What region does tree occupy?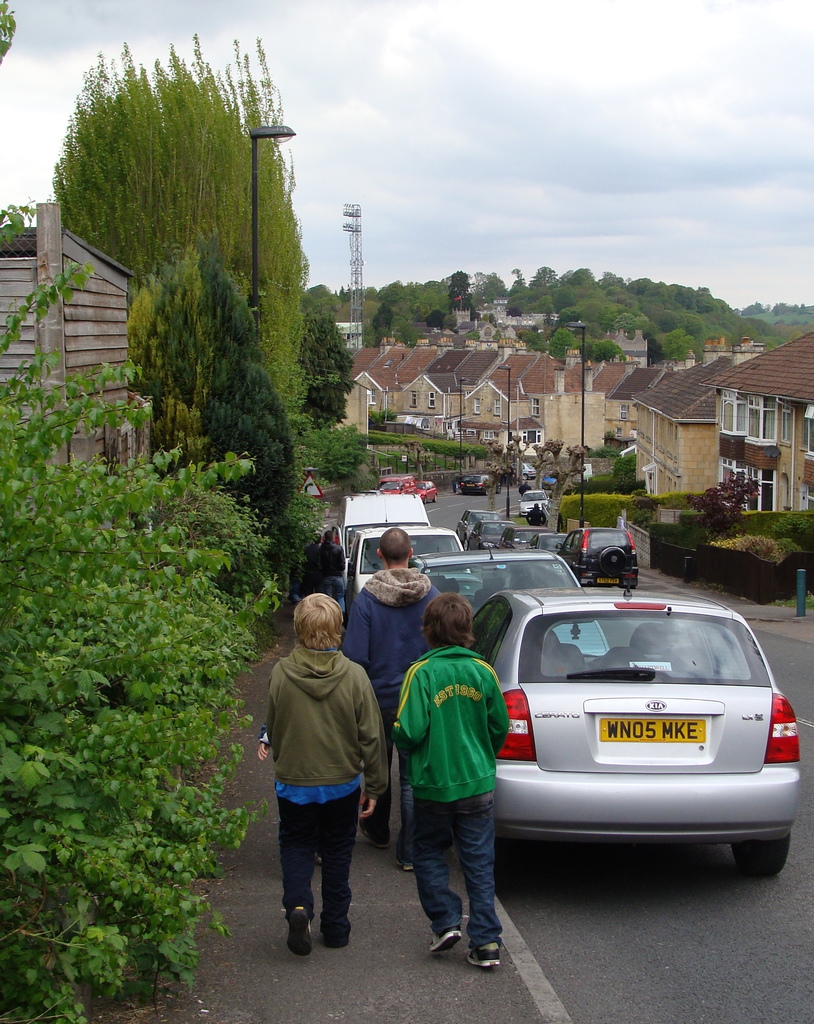
639 282 684 351.
